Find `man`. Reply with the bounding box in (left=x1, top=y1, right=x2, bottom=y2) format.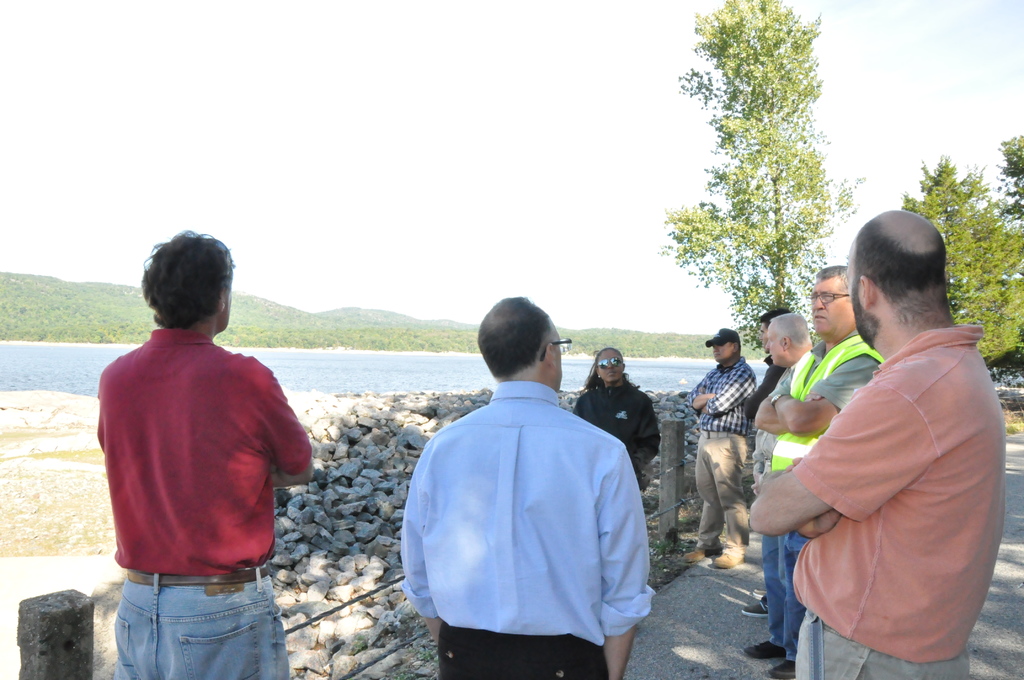
(left=687, top=329, right=760, bottom=565).
